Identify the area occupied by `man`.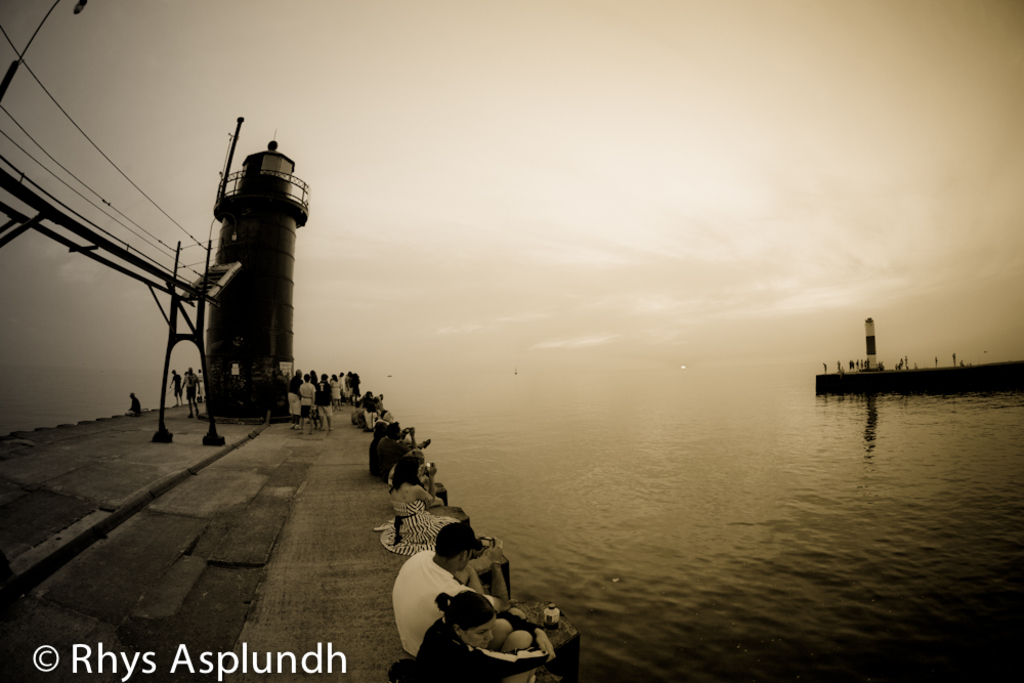
Area: 372:420:433:484.
